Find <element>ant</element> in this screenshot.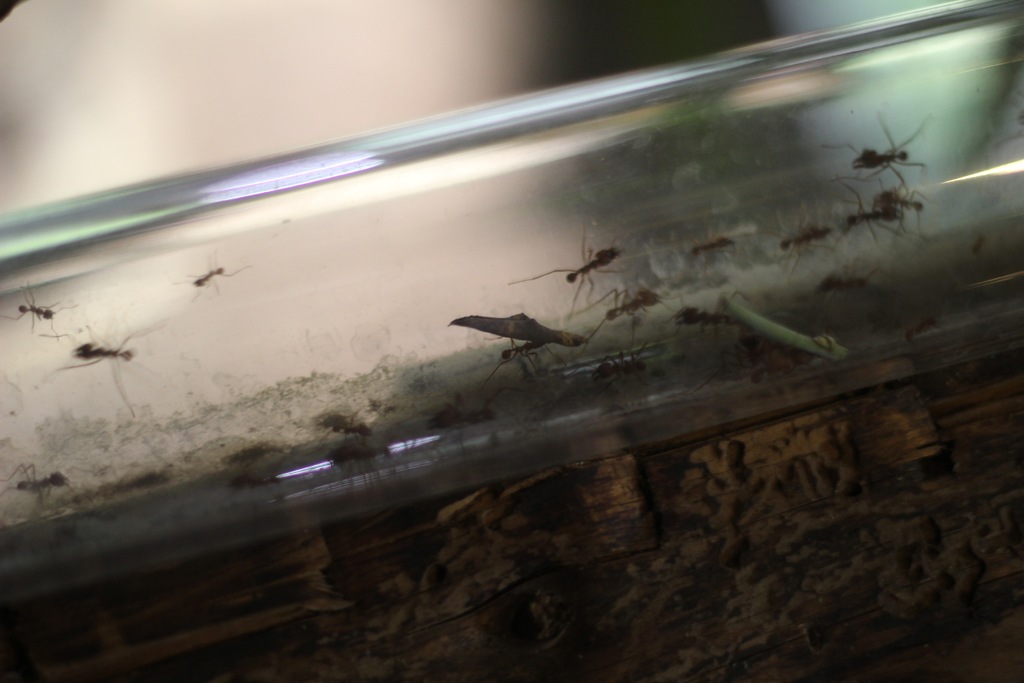
The bounding box for <element>ant</element> is Rect(39, 303, 157, 415).
